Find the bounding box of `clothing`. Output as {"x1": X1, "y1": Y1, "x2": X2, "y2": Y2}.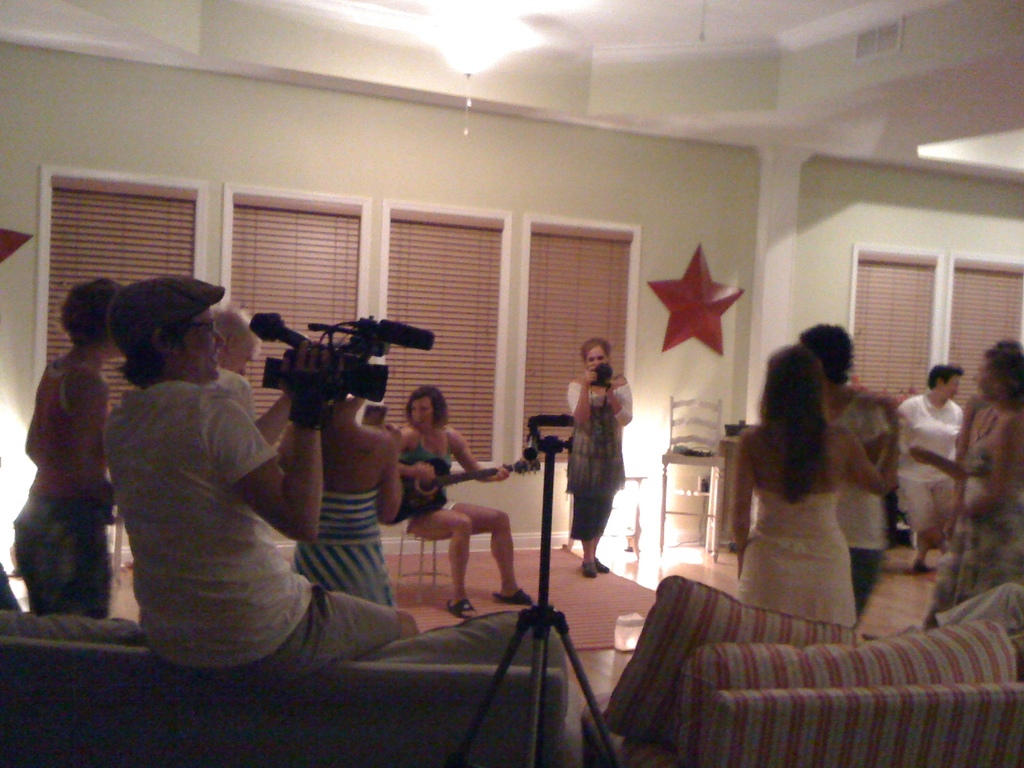
{"x1": 732, "y1": 490, "x2": 863, "y2": 631}.
